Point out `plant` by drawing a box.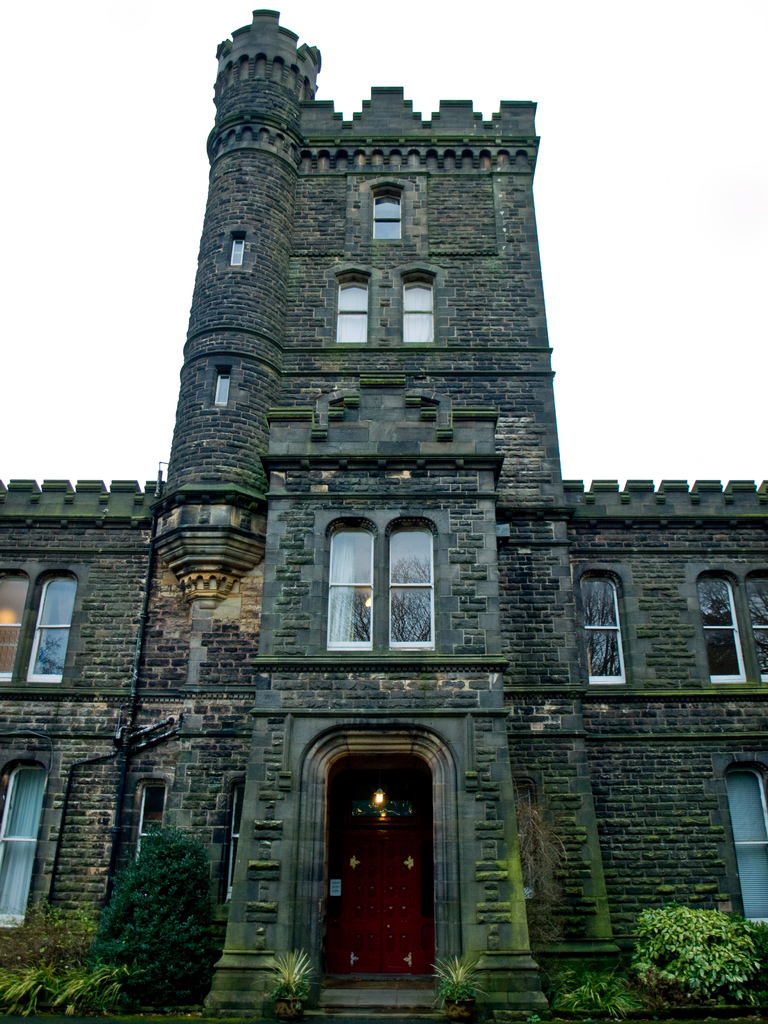
[264,945,319,1001].
